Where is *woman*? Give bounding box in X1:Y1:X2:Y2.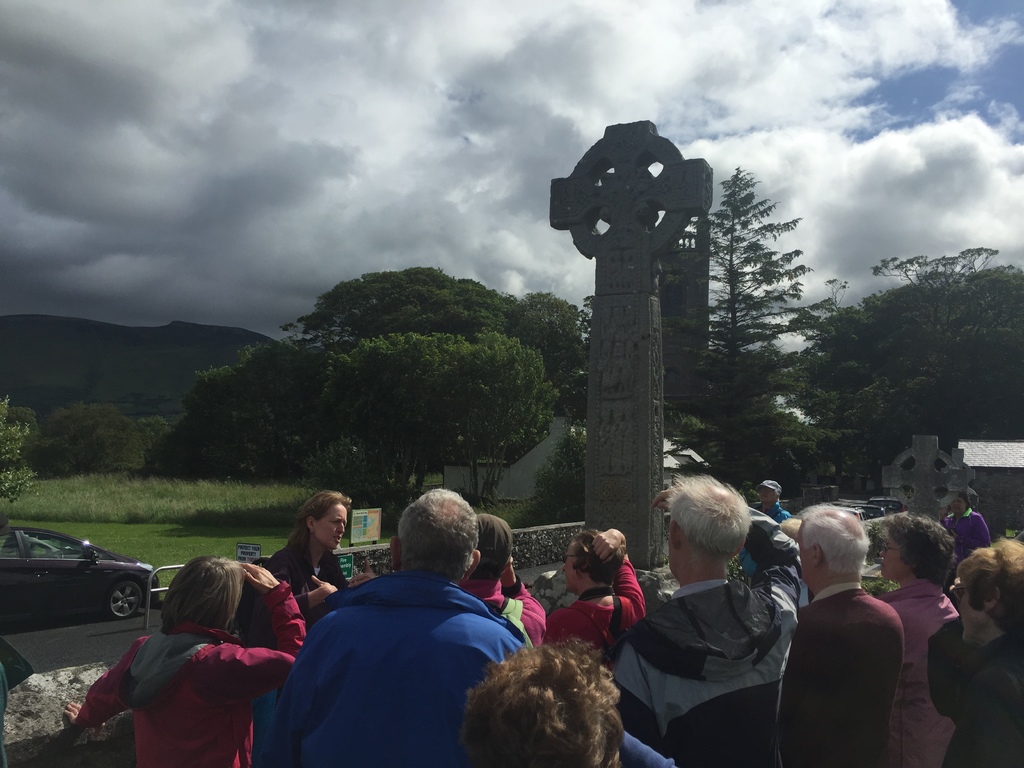
870:512:963:767.
